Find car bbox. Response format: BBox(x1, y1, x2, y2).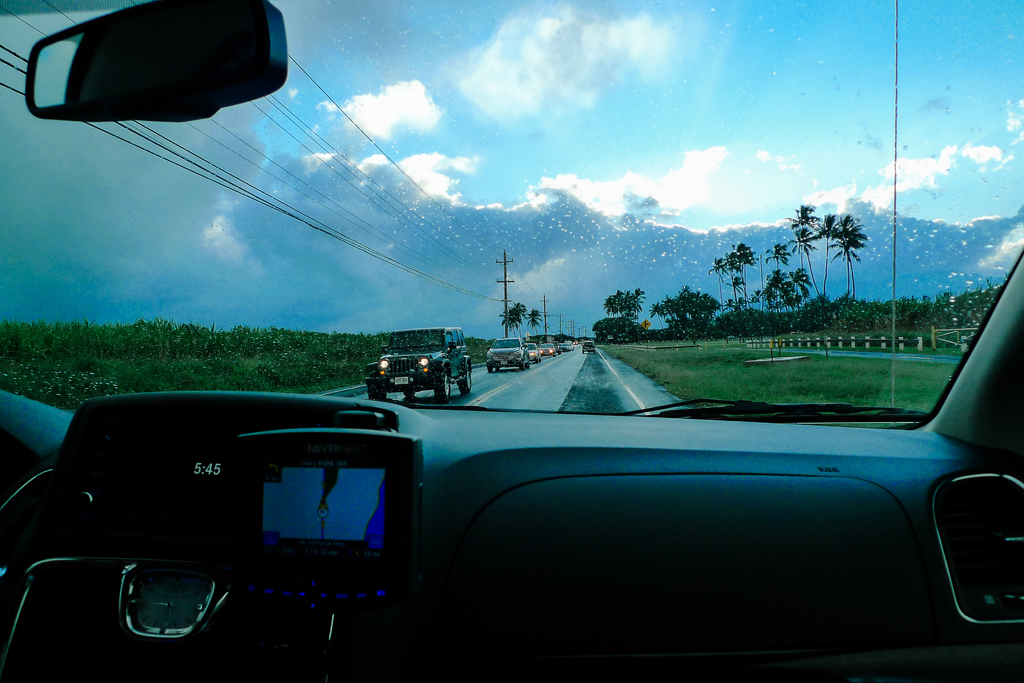
BBox(0, 0, 1023, 682).
